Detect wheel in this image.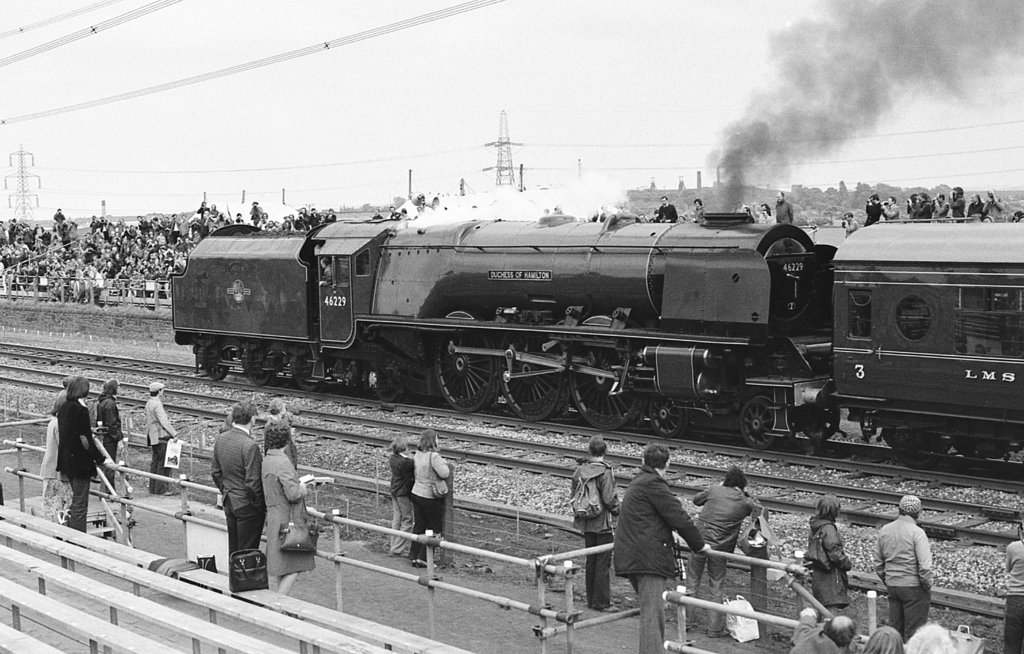
Detection: 289 353 316 389.
